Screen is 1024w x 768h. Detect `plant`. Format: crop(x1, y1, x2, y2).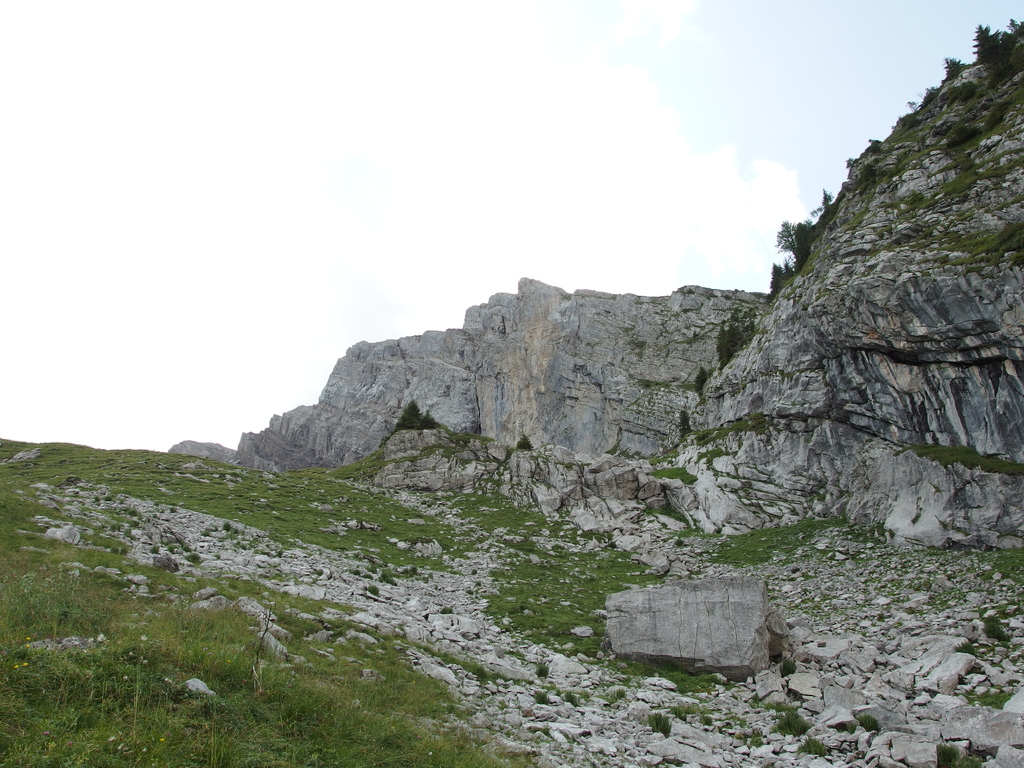
crop(619, 320, 635, 336).
